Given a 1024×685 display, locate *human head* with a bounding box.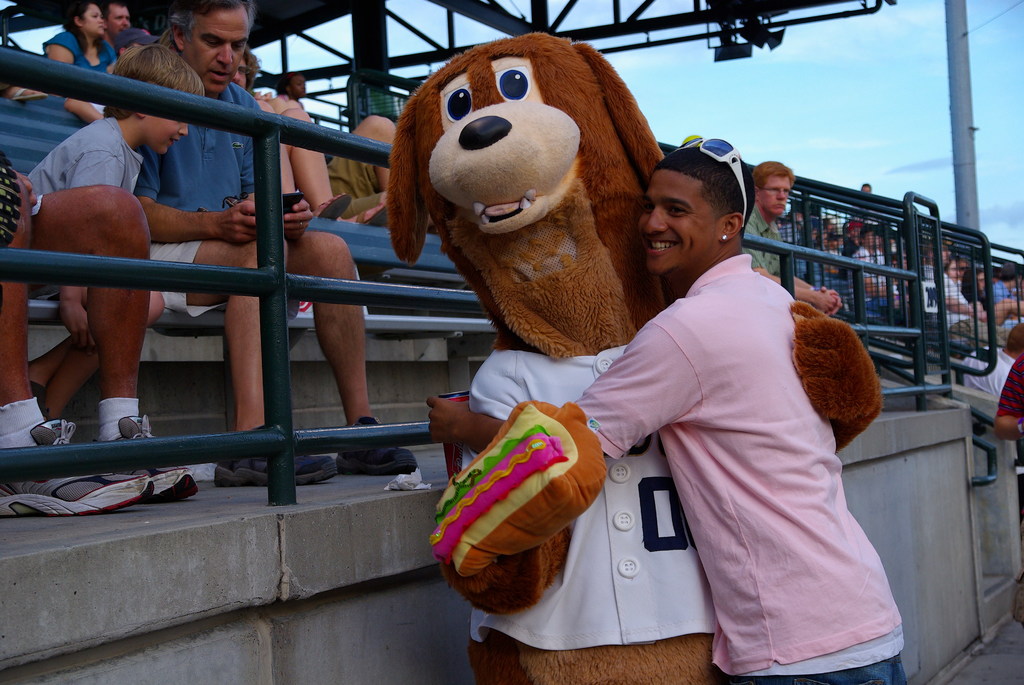
Located: bbox=(184, 6, 254, 81).
